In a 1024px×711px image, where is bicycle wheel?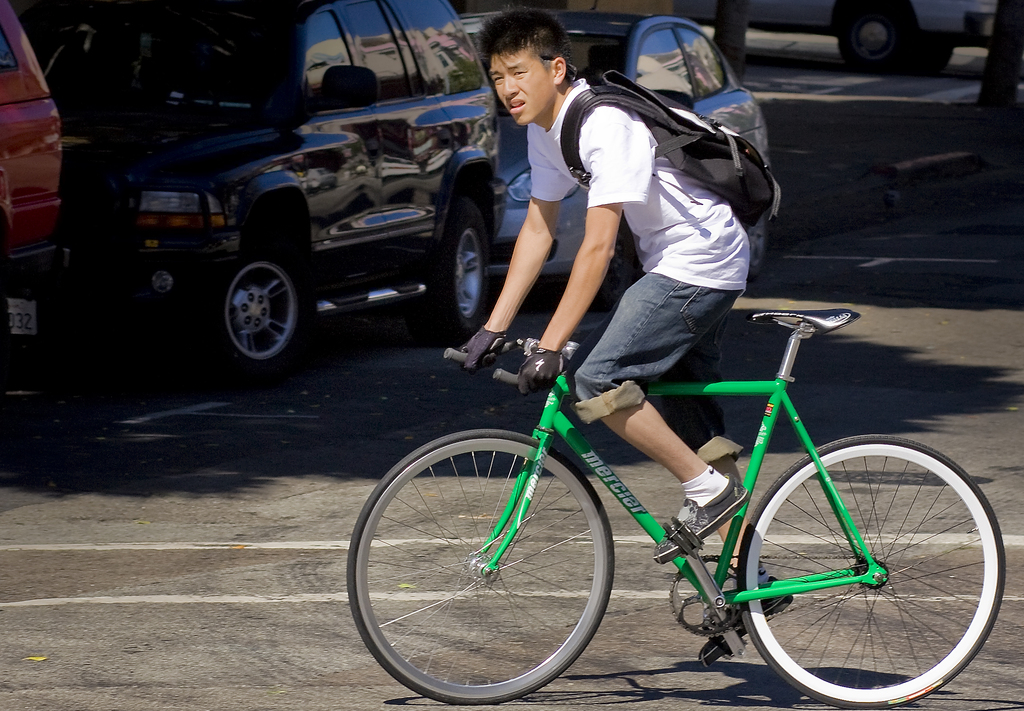
bbox=[343, 422, 614, 702].
